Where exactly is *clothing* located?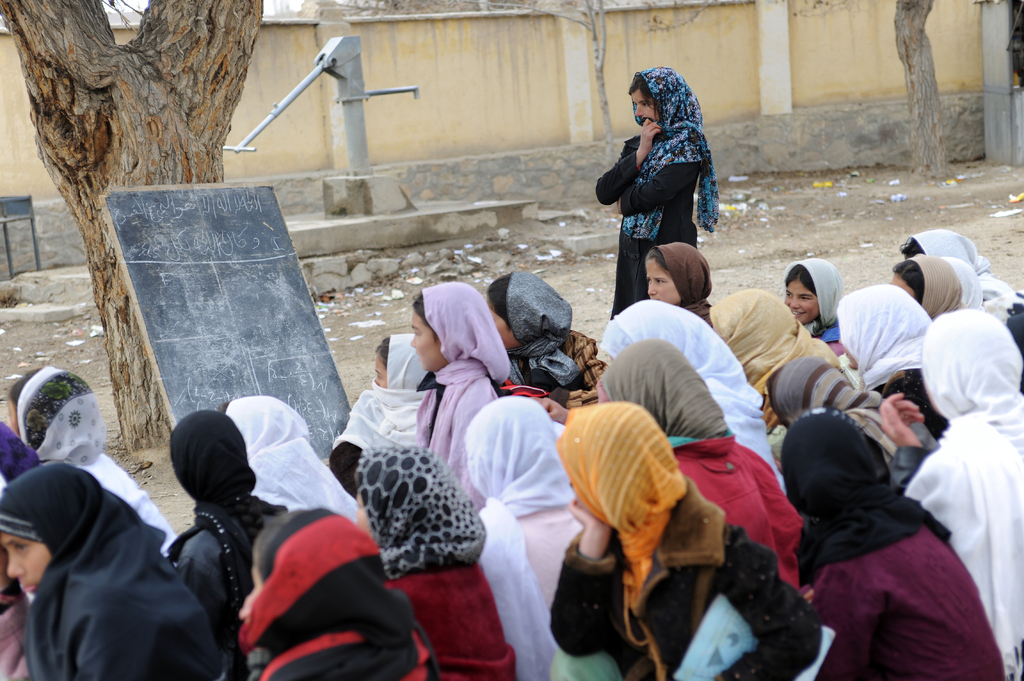
Its bounding box is (x1=838, y1=283, x2=942, y2=429).
